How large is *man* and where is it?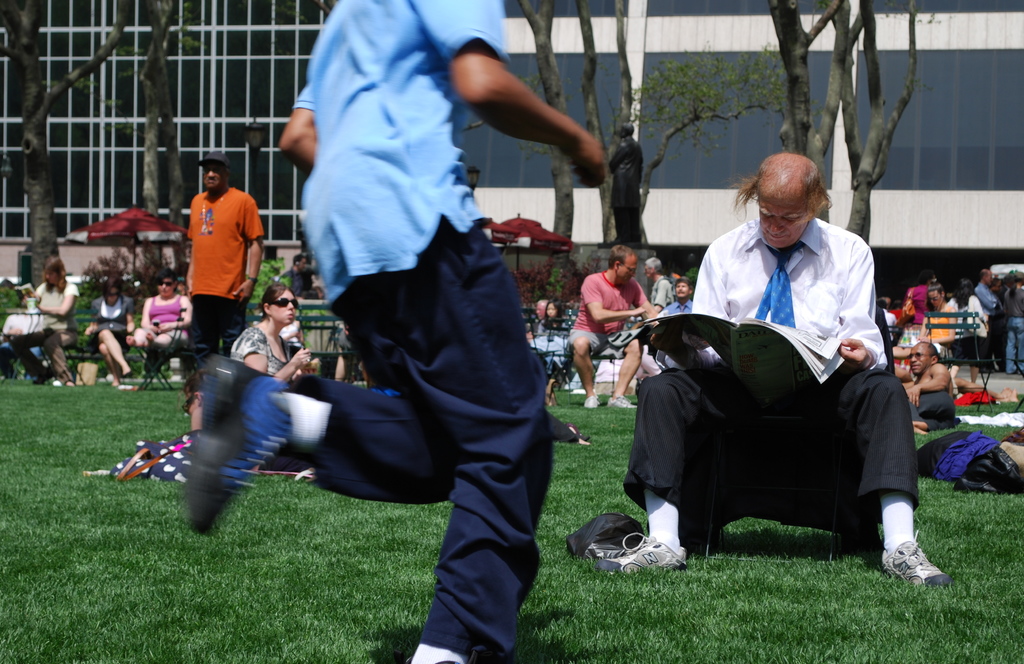
Bounding box: 669:271:691:315.
